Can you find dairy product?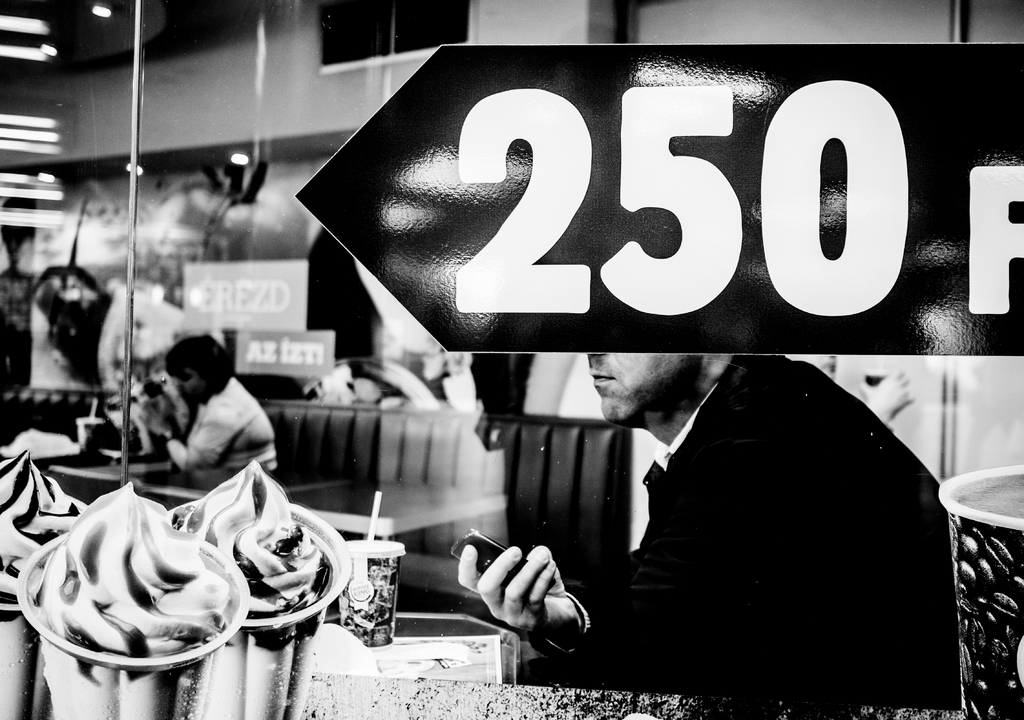
Yes, bounding box: [x1=42, y1=491, x2=228, y2=682].
